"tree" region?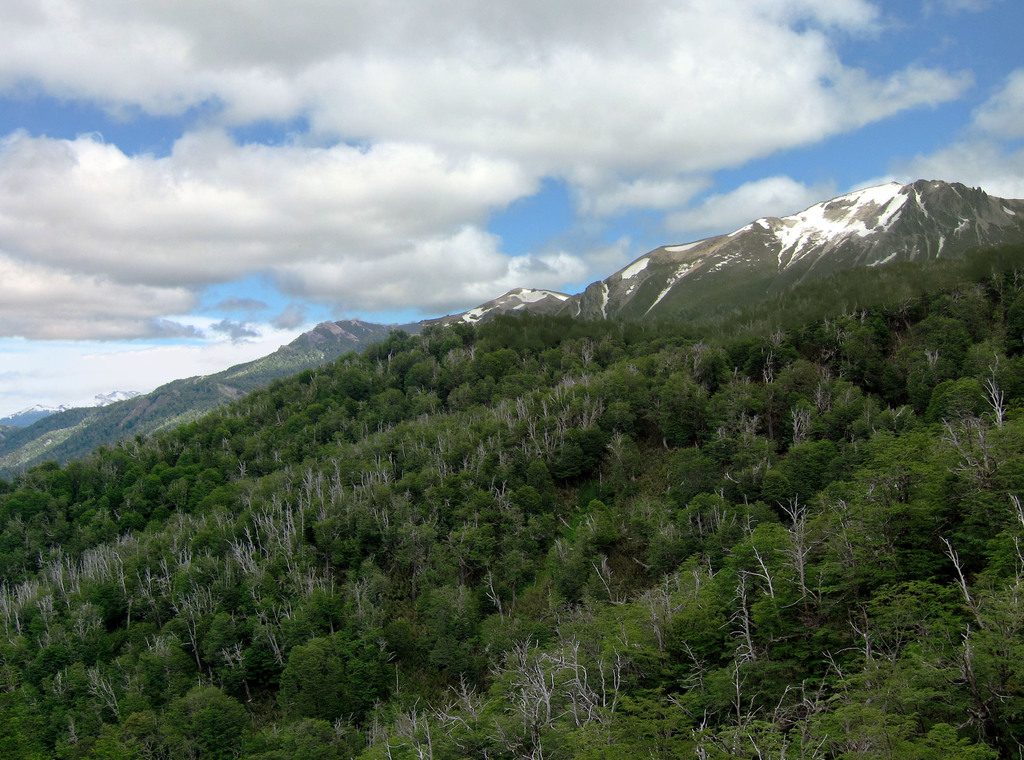
(927,373,984,421)
